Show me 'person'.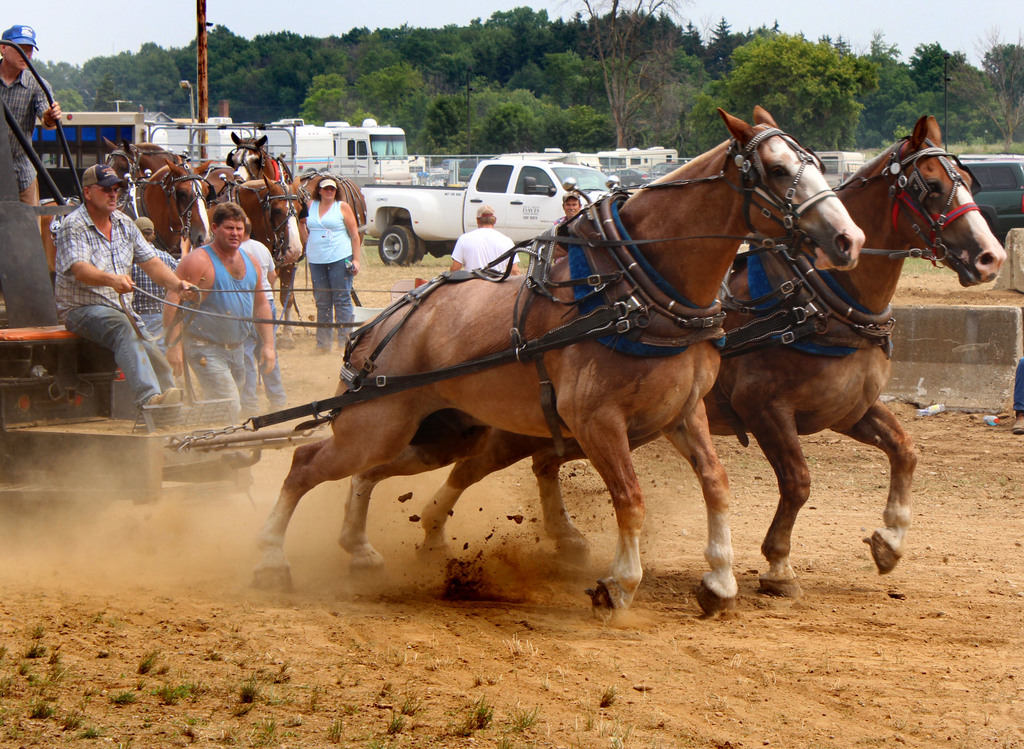
'person' is here: l=547, t=192, r=592, b=226.
